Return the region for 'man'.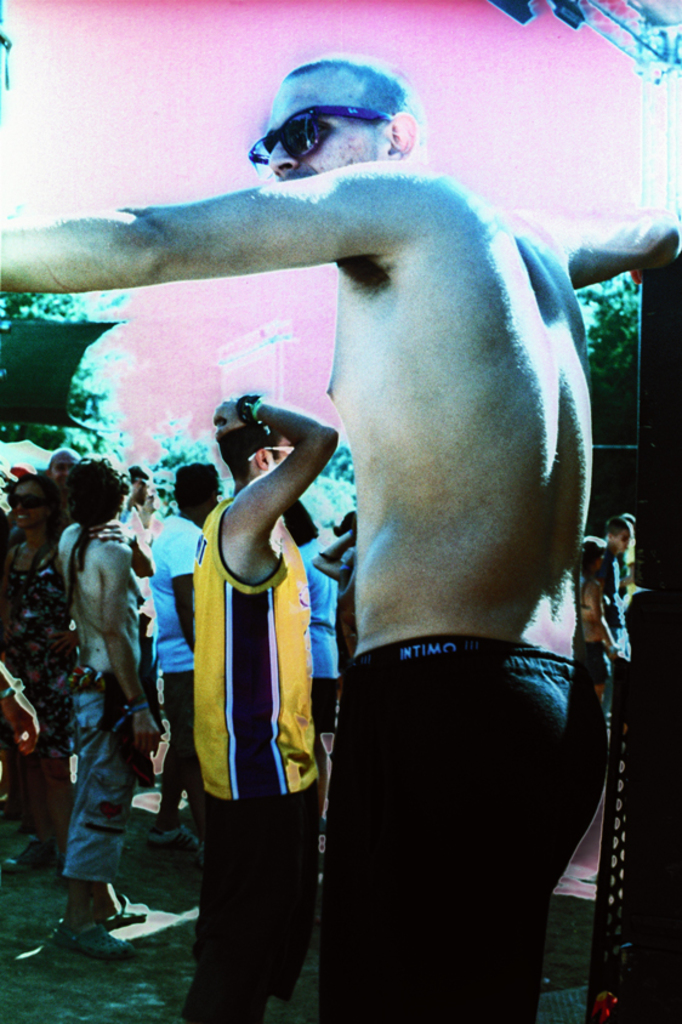
detection(189, 393, 337, 1023).
